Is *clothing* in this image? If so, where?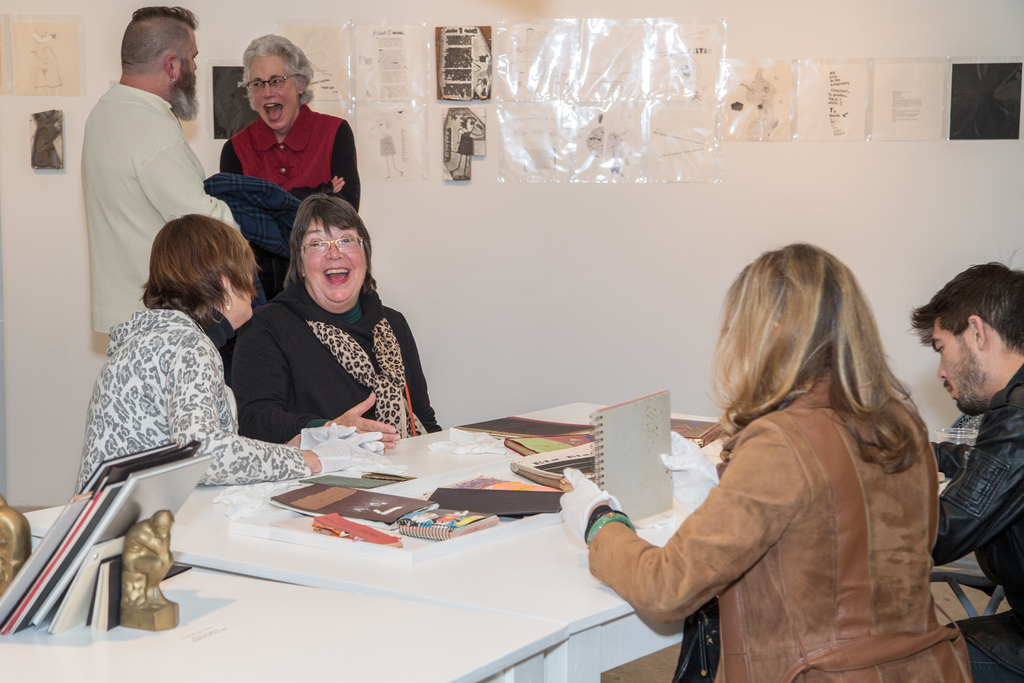
Yes, at [228, 286, 446, 446].
